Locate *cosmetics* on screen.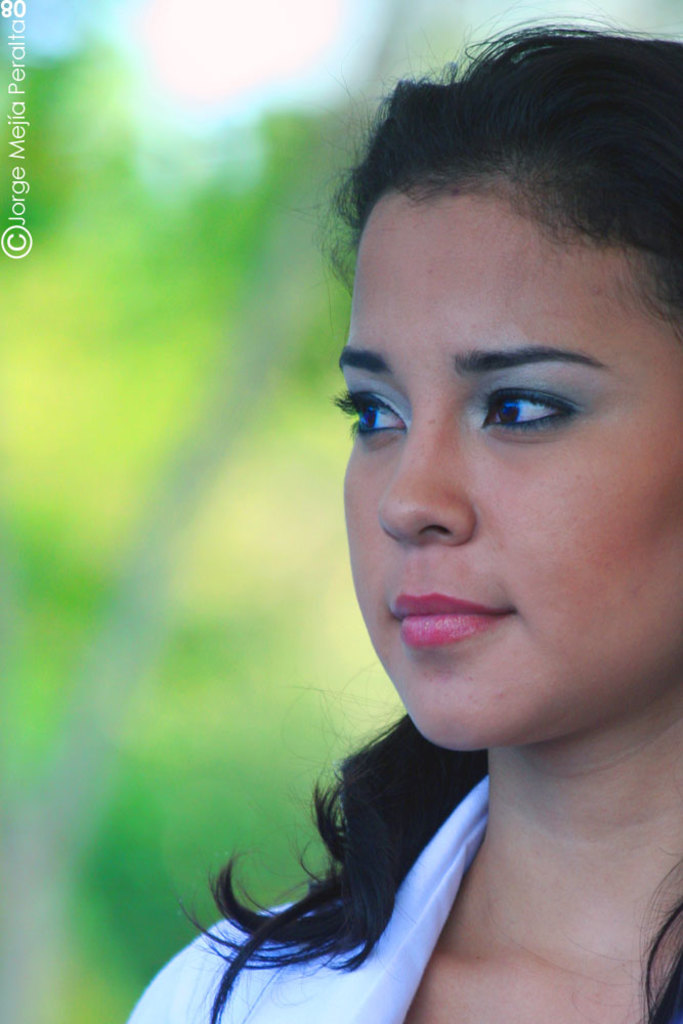
On screen at x1=402, y1=591, x2=510, y2=662.
